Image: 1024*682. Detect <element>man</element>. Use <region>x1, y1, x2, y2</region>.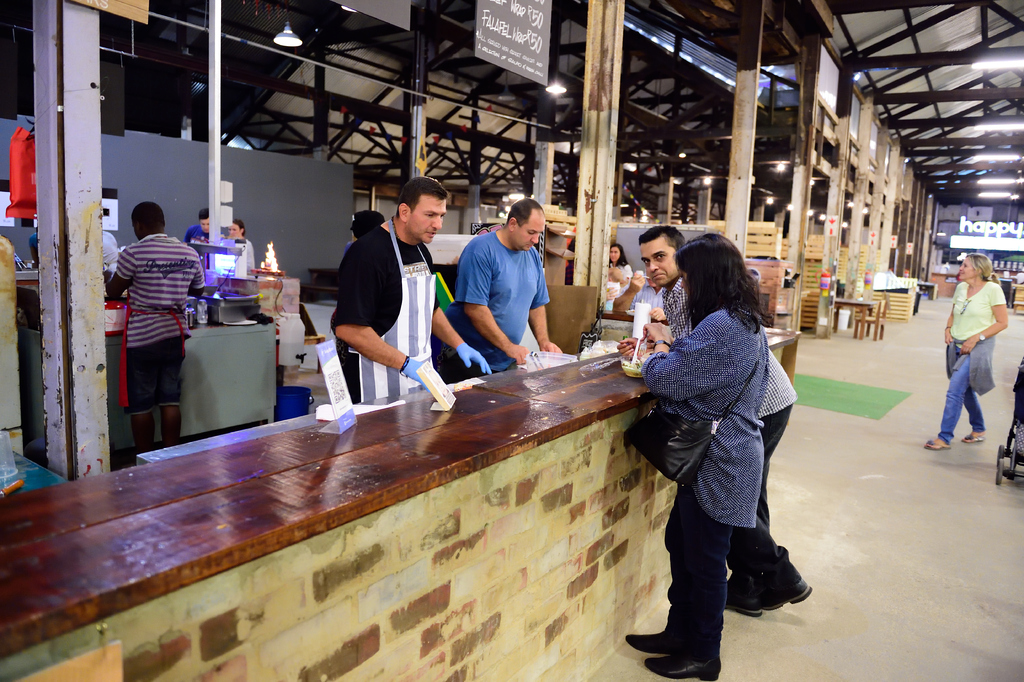
<region>105, 200, 206, 458</region>.
